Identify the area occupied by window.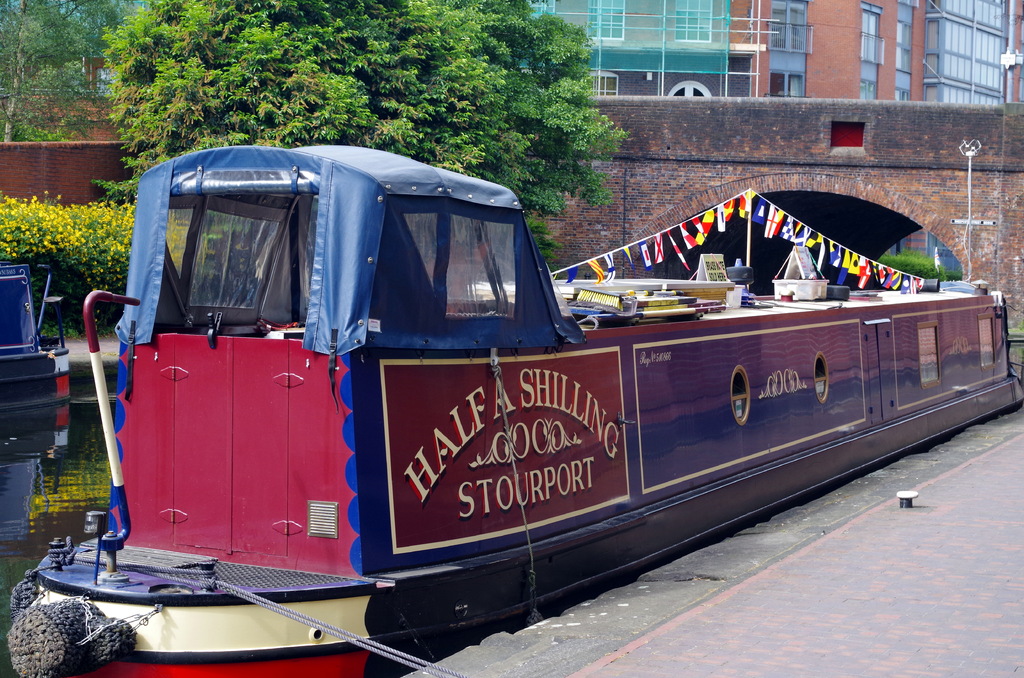
Area: 927/17/995/94.
